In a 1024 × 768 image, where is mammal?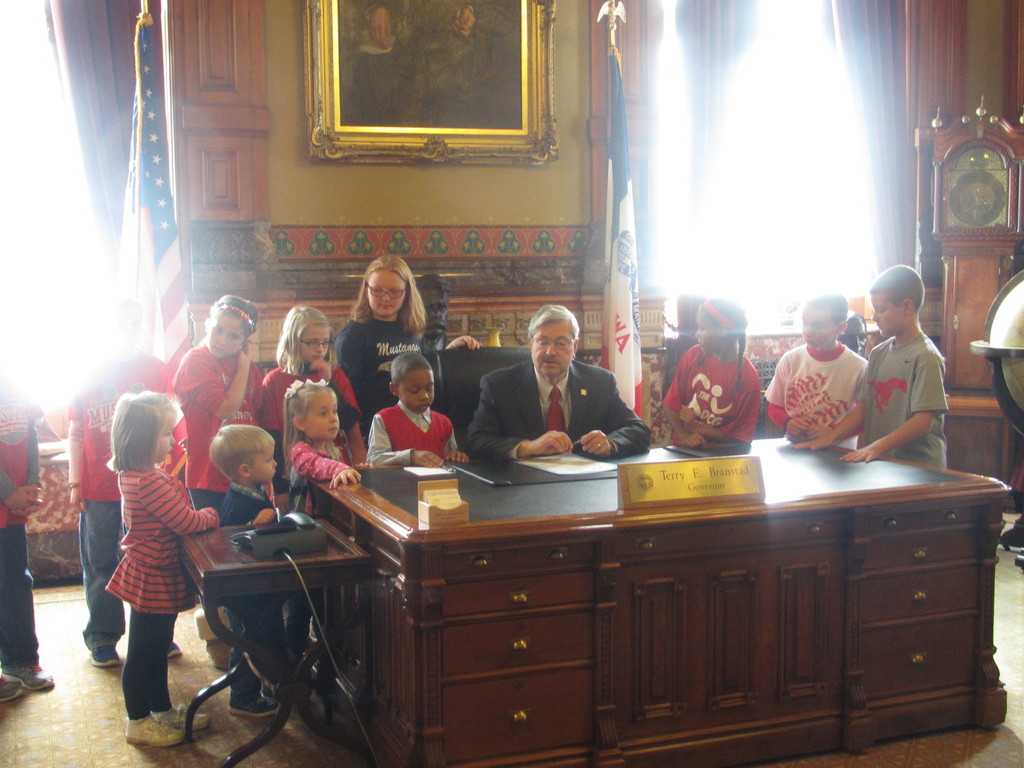
x1=60, y1=300, x2=184, y2=674.
